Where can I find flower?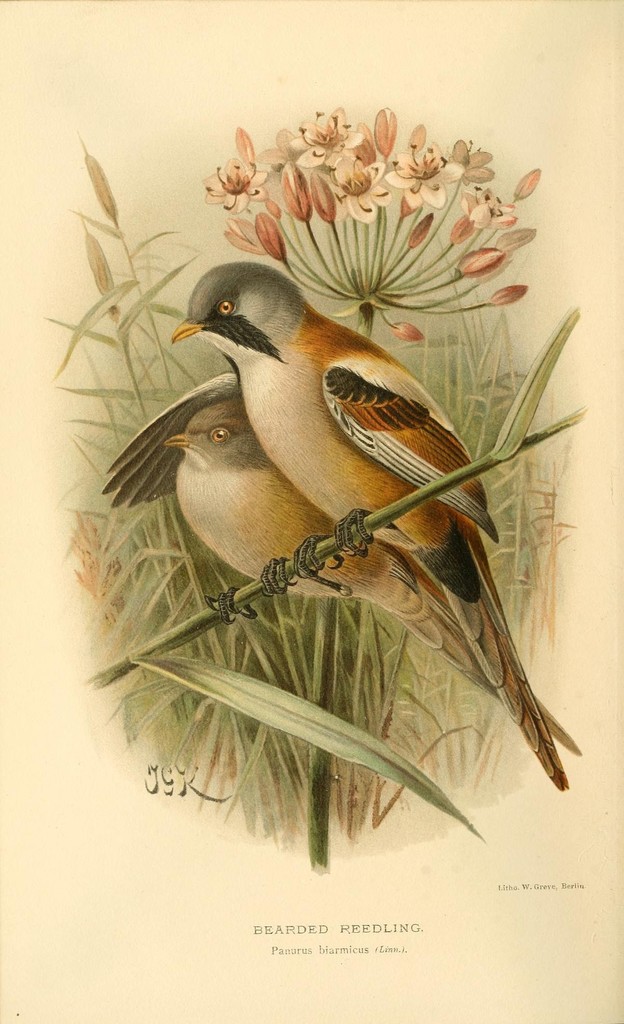
You can find it at [x1=390, y1=323, x2=425, y2=340].
